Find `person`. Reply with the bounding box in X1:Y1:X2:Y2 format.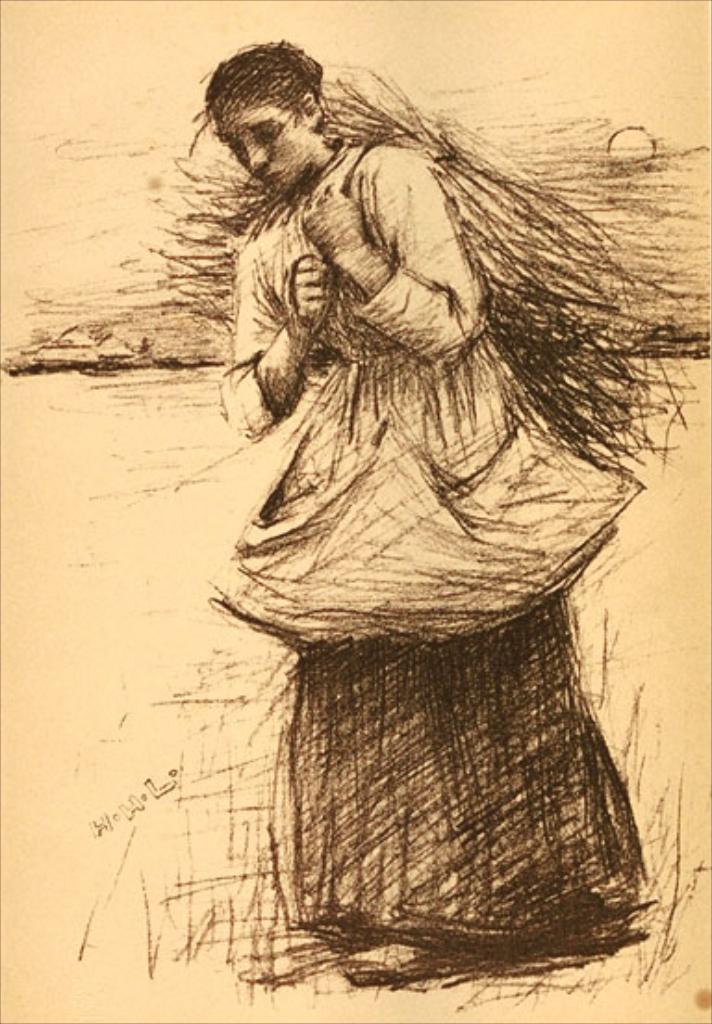
115:45:684:972.
